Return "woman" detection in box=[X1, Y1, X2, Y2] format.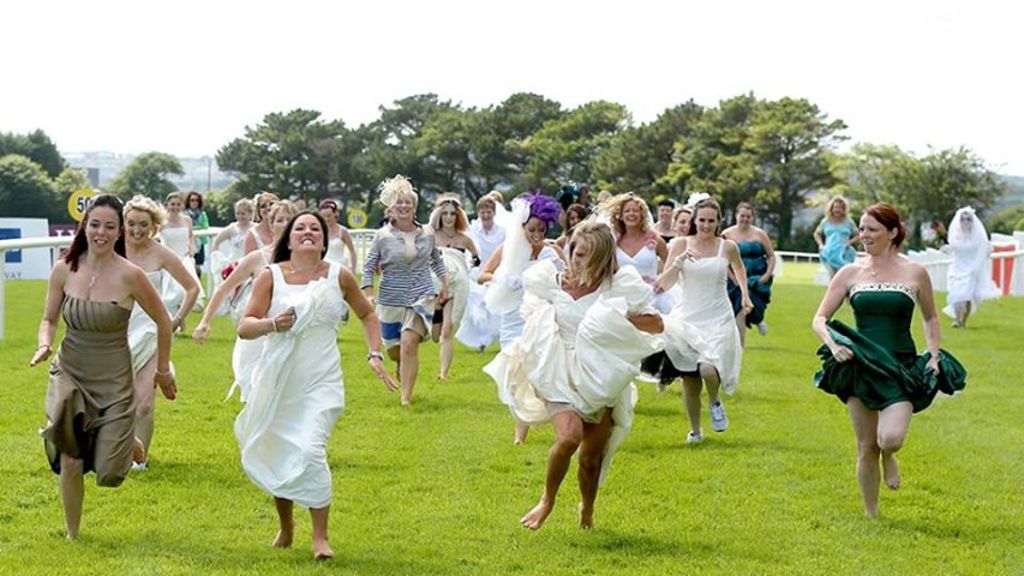
box=[941, 204, 989, 328].
